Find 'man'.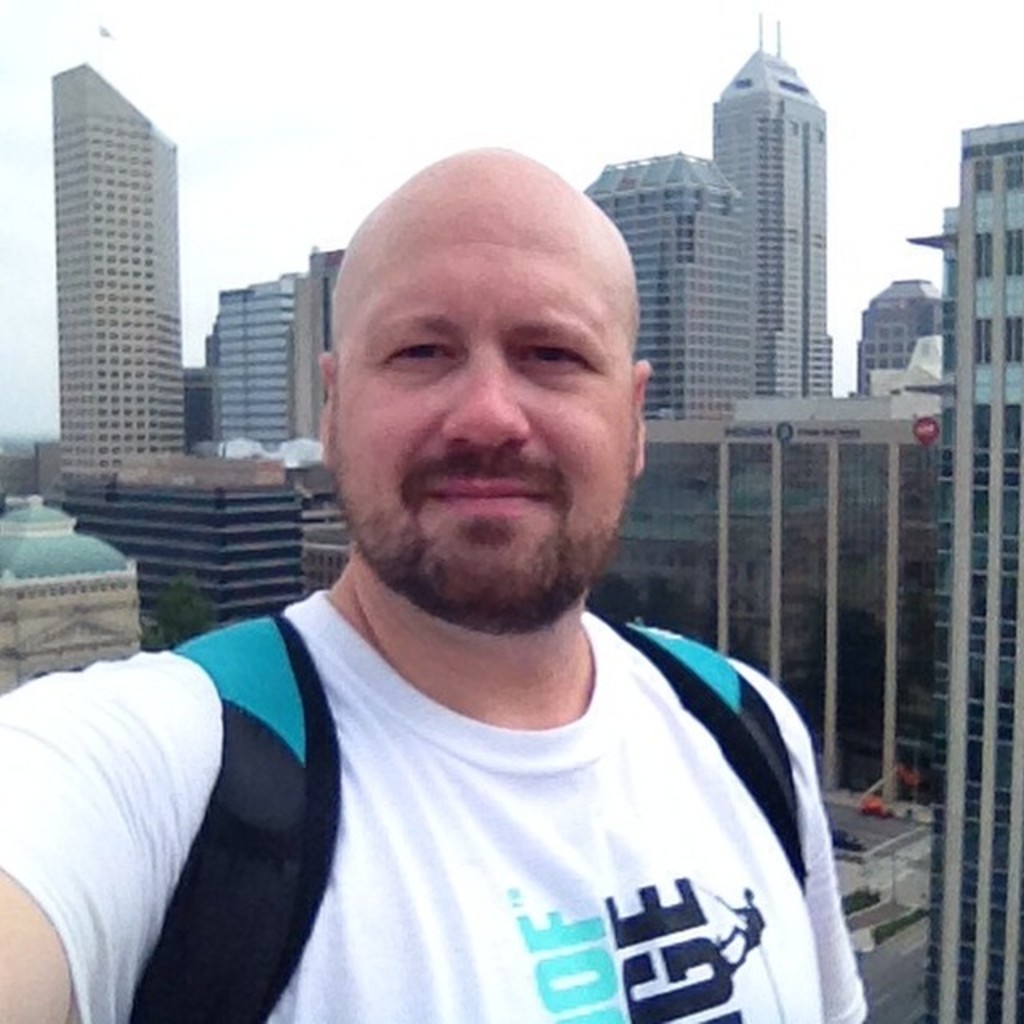
rect(37, 136, 907, 1023).
